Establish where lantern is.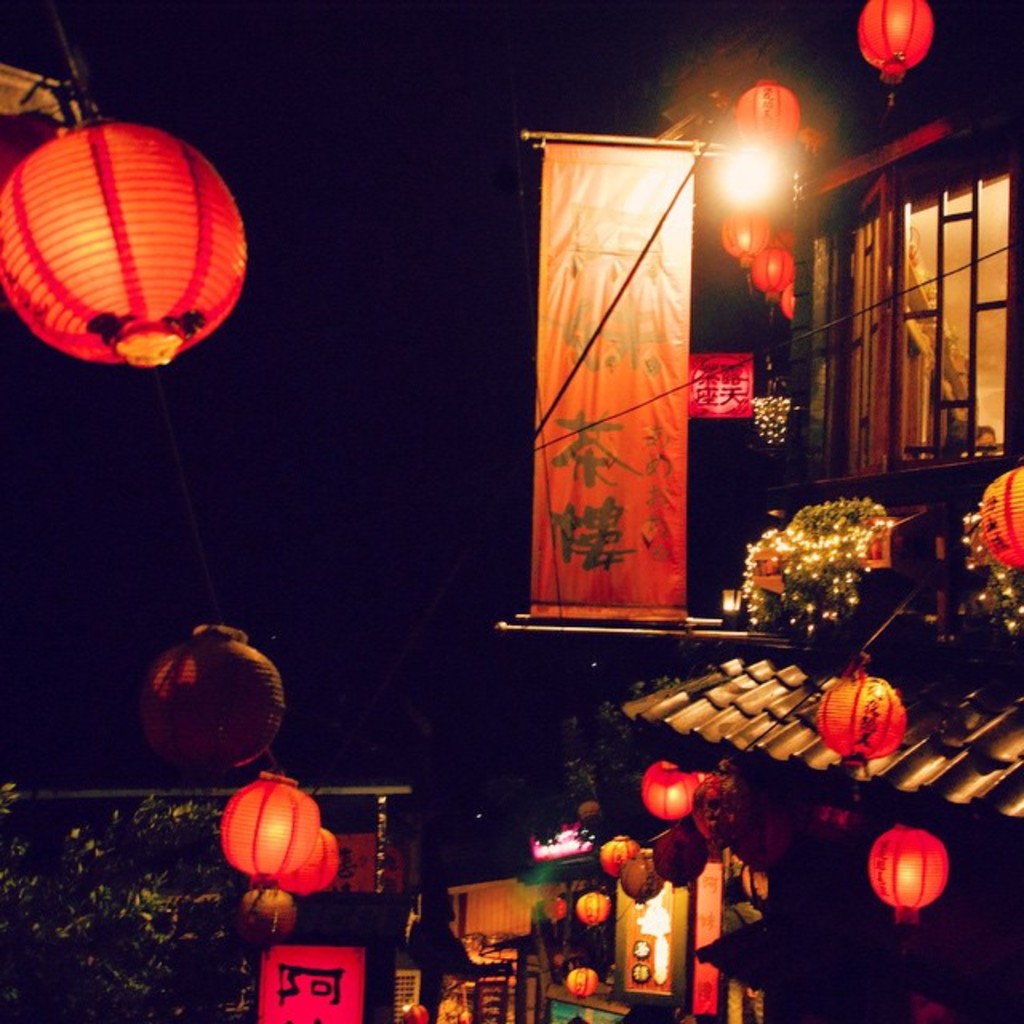
Established at box=[720, 210, 771, 275].
